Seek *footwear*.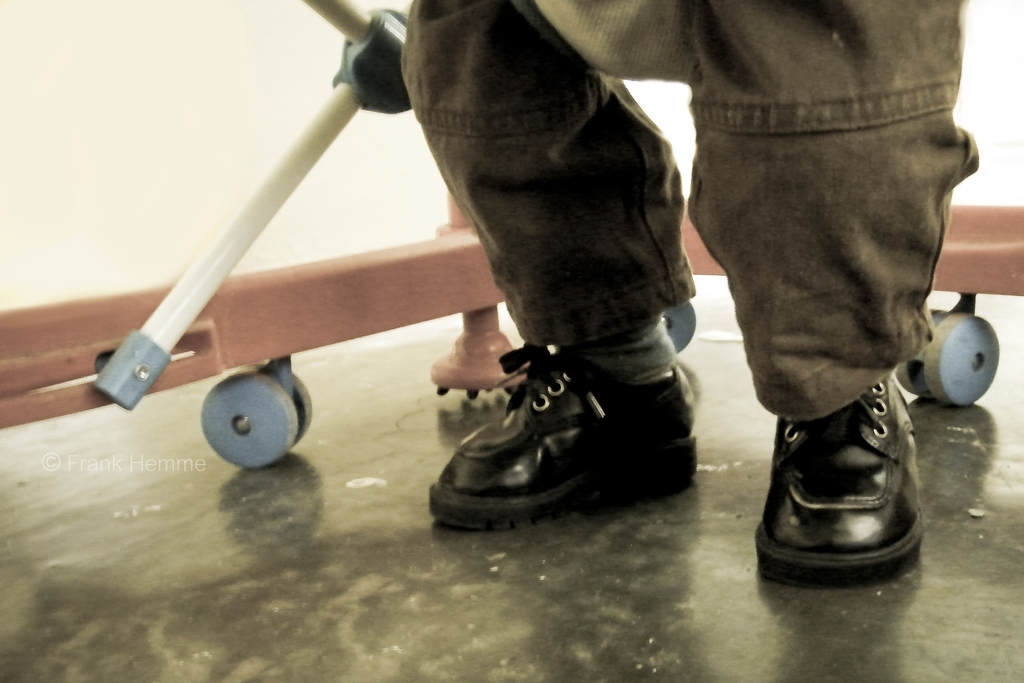
bbox(764, 381, 936, 577).
